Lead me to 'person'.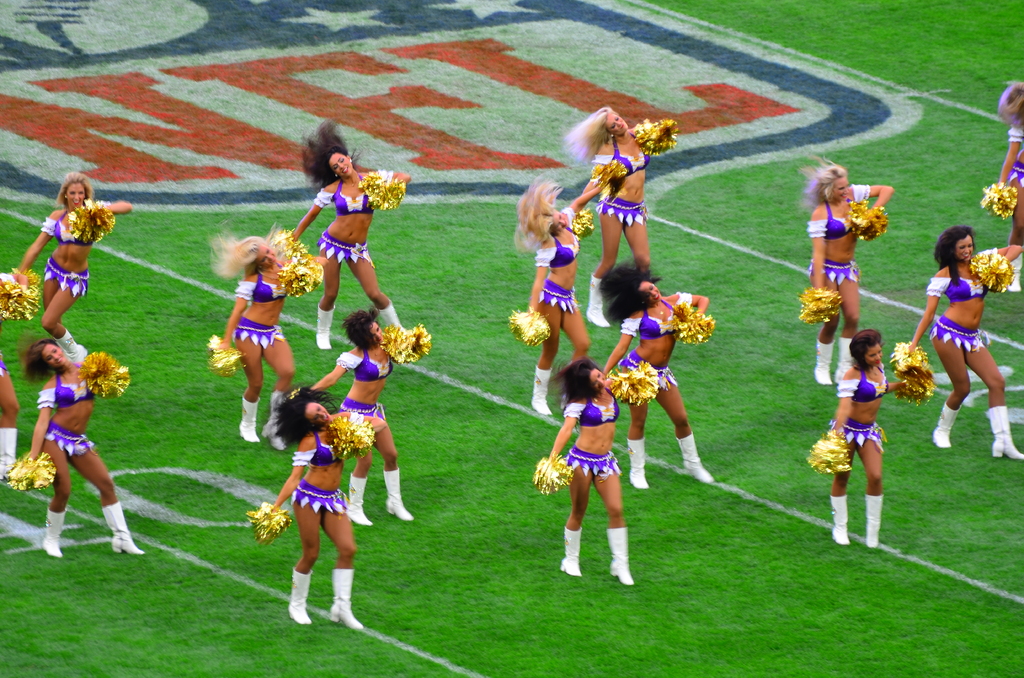
Lead to 987,79,1023,291.
